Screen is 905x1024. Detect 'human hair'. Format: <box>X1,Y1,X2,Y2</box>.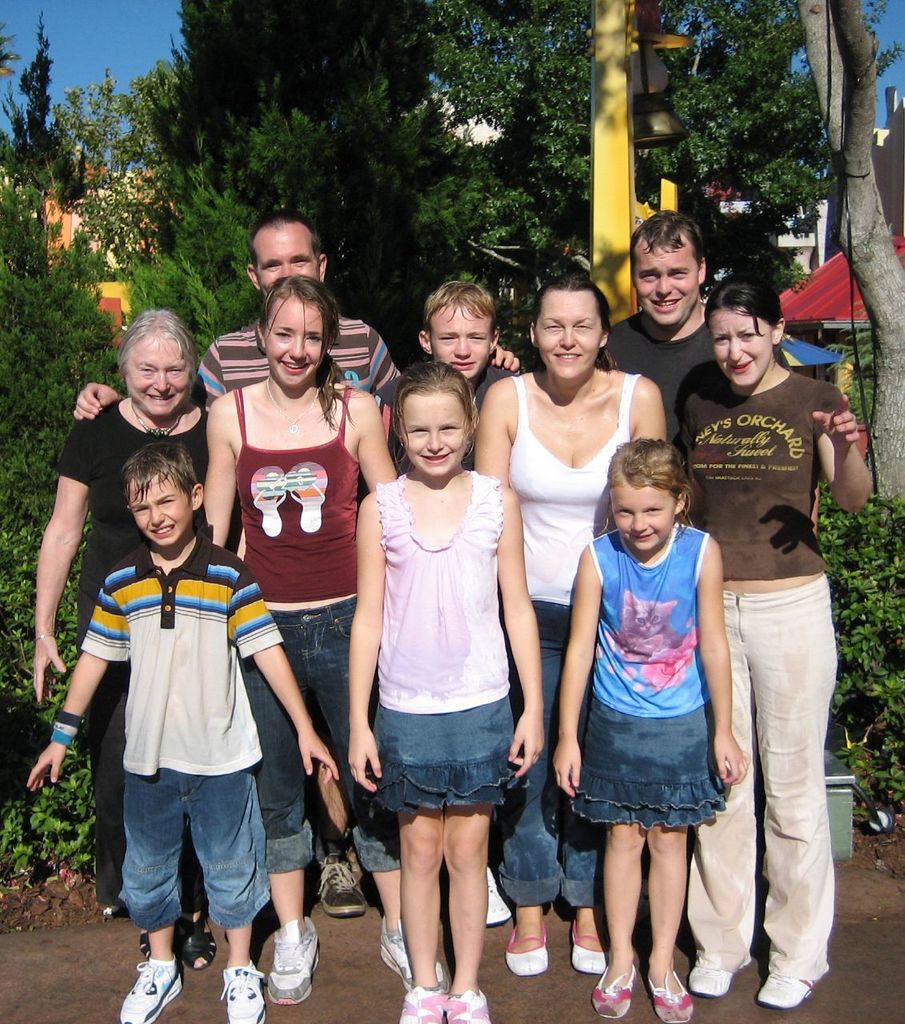
<box>623,209,705,266</box>.
